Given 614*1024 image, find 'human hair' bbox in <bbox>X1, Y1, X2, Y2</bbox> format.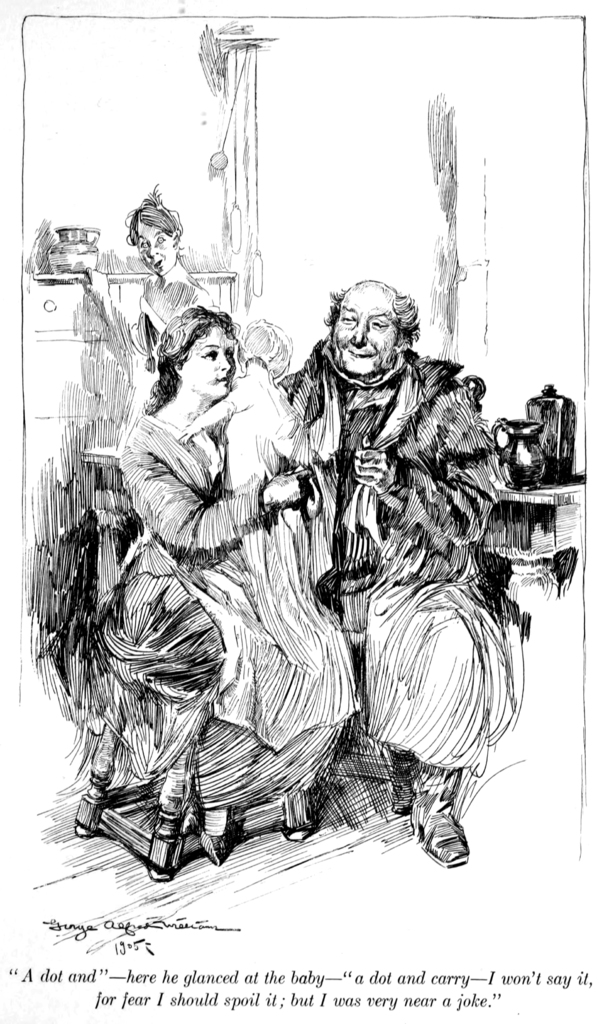
<bbox>124, 182, 188, 246</bbox>.
